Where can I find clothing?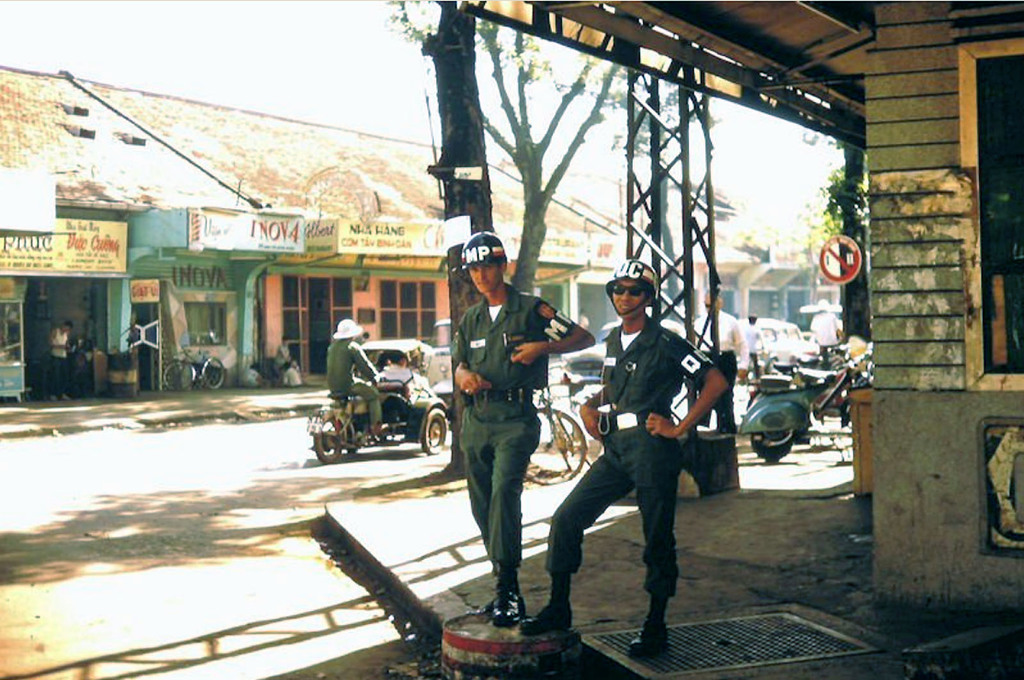
You can find it at [left=740, top=325, right=767, bottom=374].
